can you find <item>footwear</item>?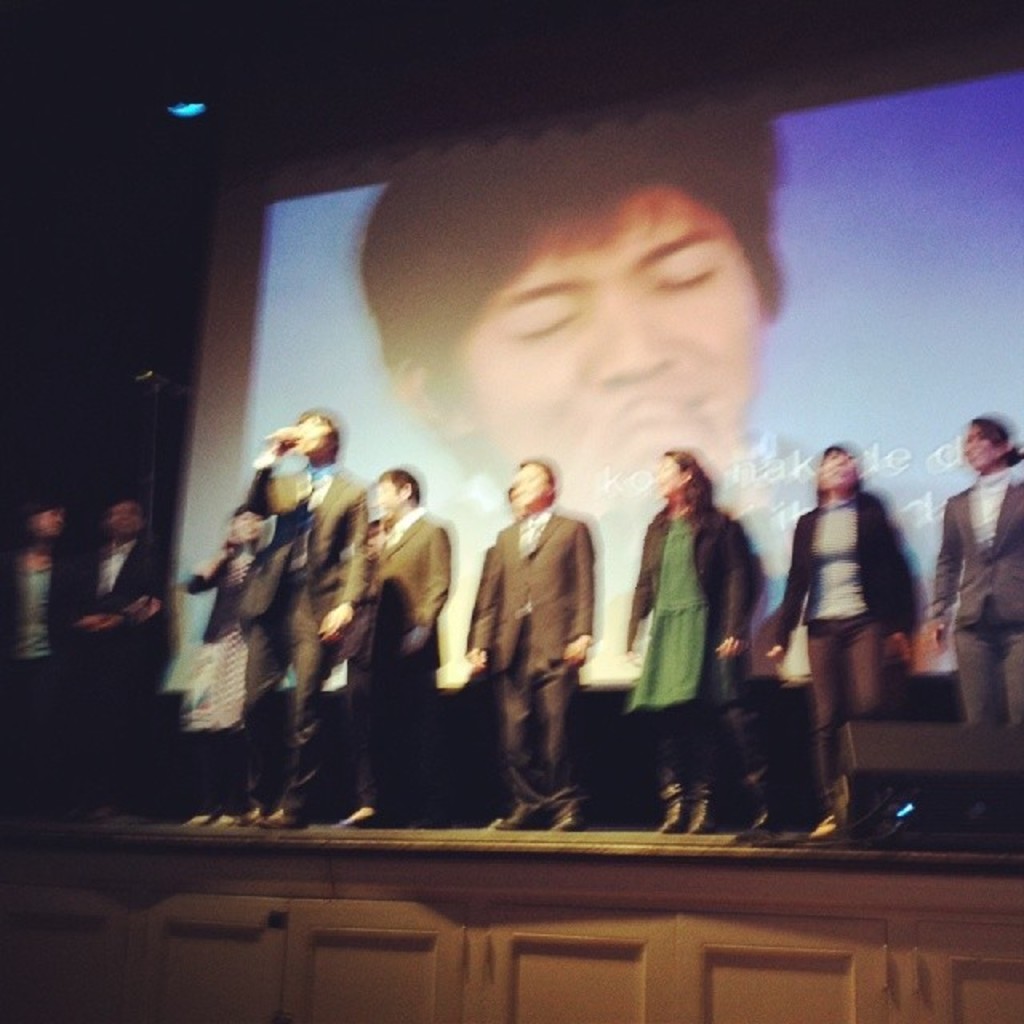
Yes, bounding box: box=[661, 798, 686, 829].
